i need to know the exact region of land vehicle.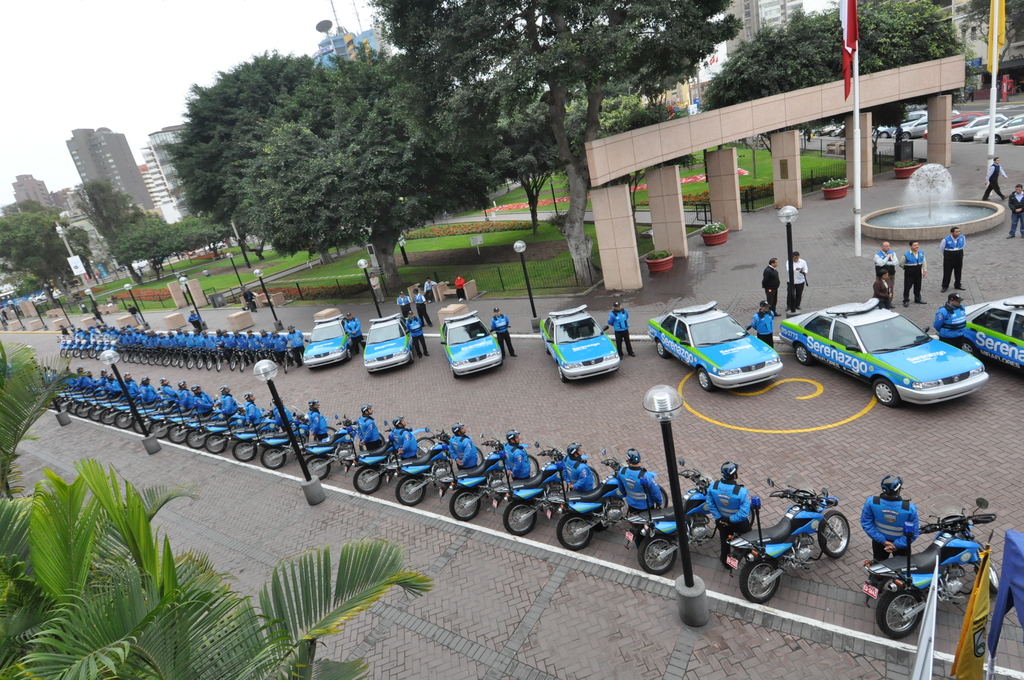
Region: [499,439,600,535].
